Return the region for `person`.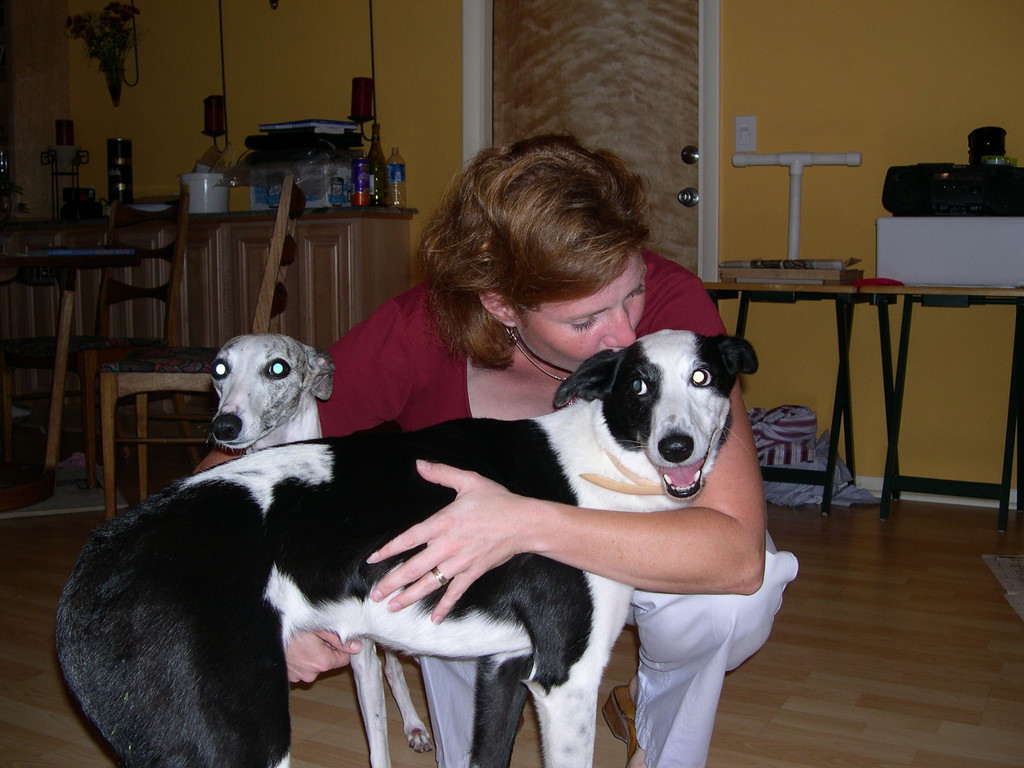
(left=186, top=136, right=797, bottom=767).
